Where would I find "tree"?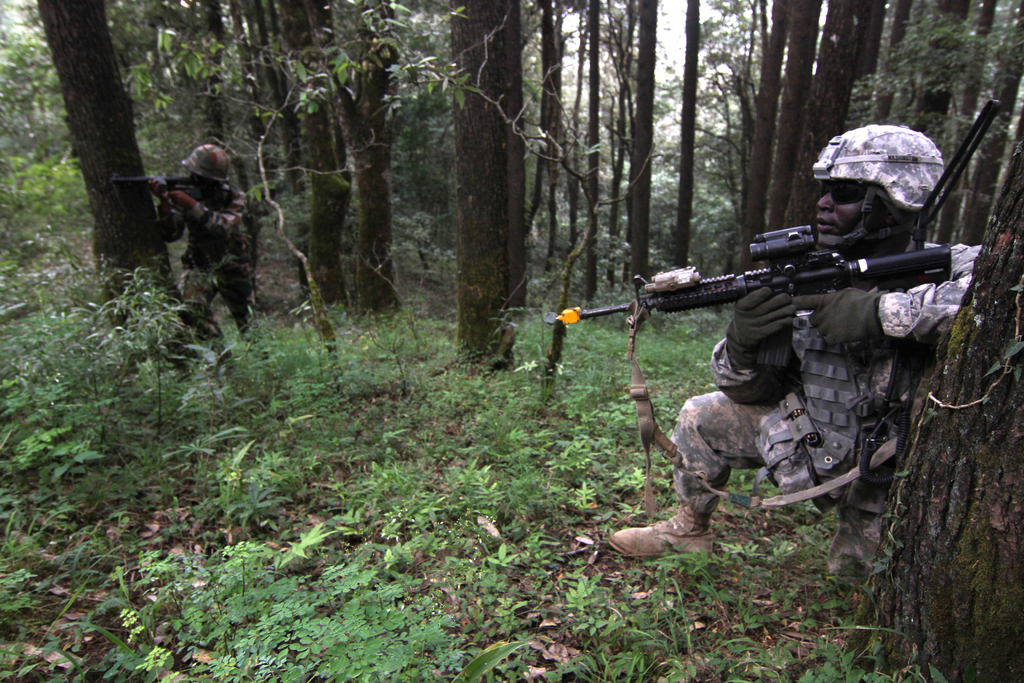
At BBox(679, 0, 726, 293).
